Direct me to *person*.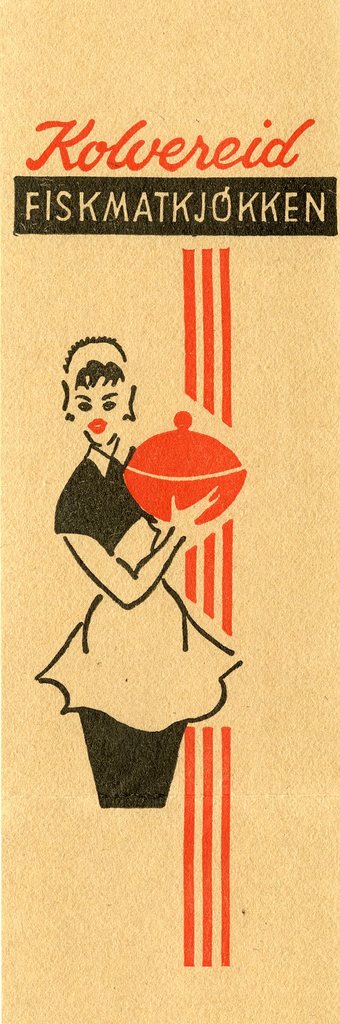
Direction: <bbox>61, 356, 232, 764</bbox>.
